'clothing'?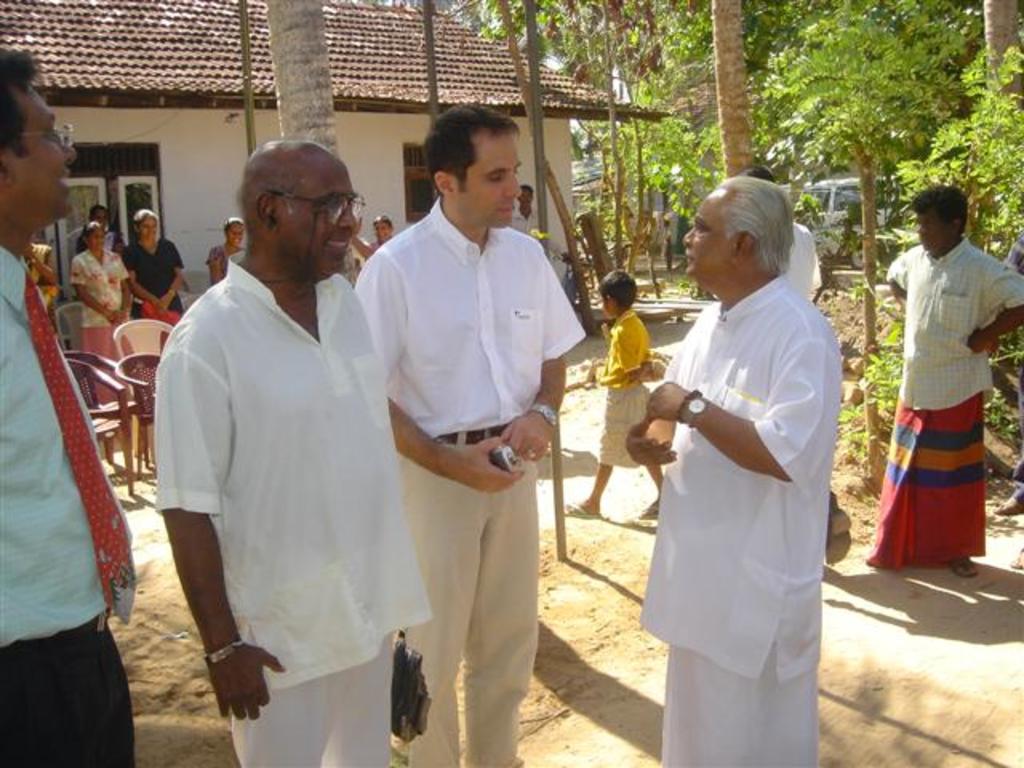
bbox(144, 251, 413, 766)
